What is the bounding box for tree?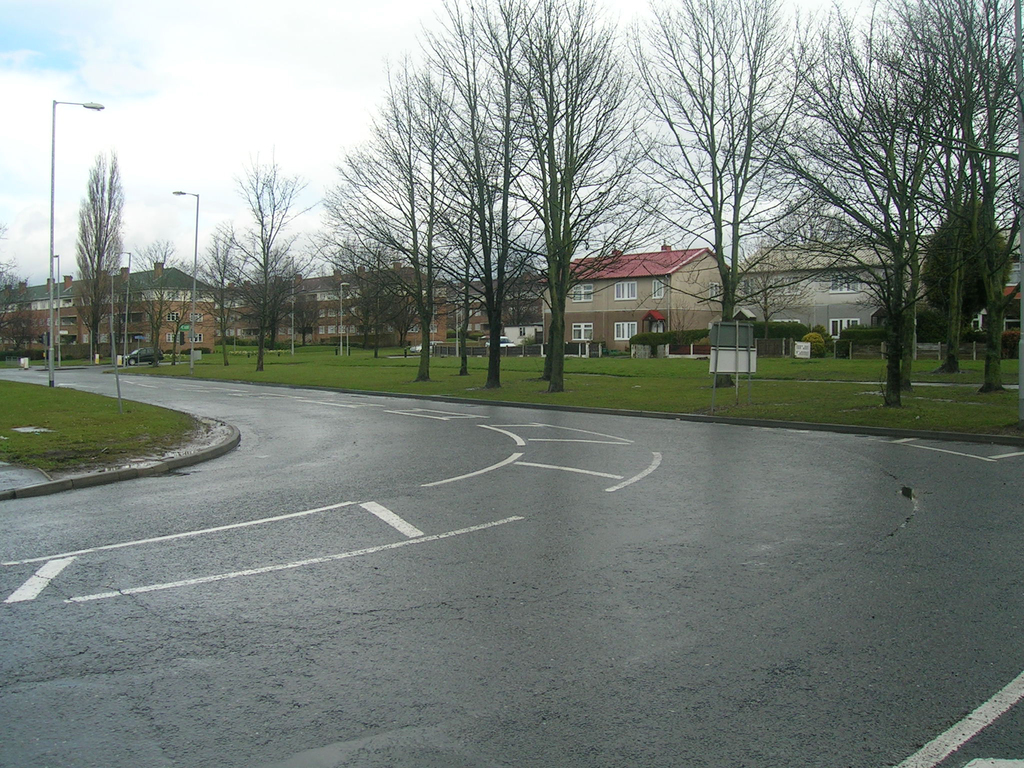
(923,192,1012,373).
